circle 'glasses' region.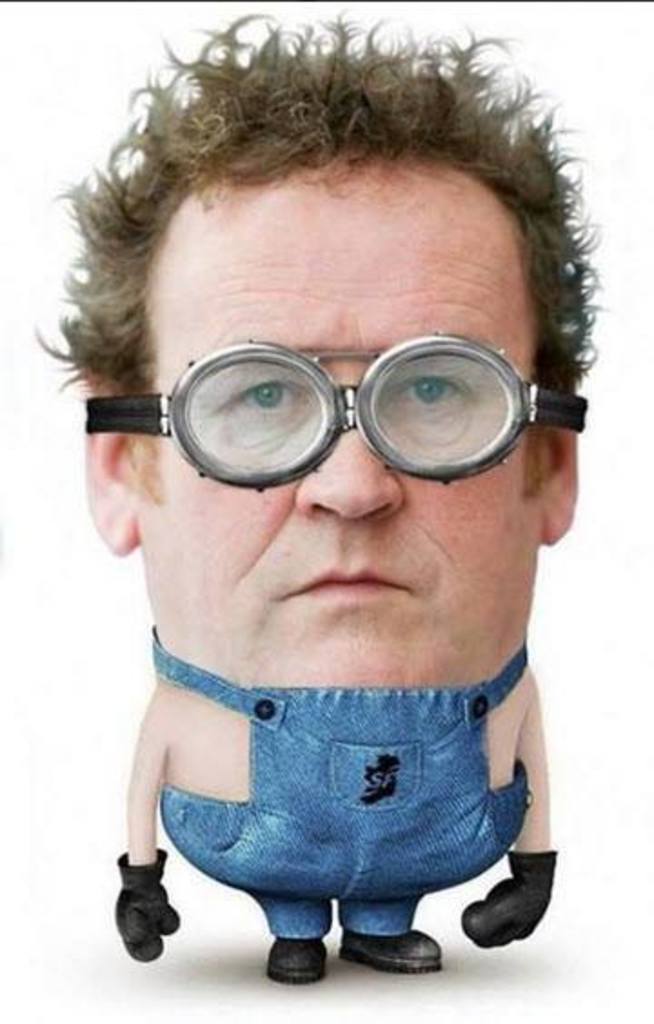
Region: {"x1": 80, "y1": 338, "x2": 592, "y2": 488}.
